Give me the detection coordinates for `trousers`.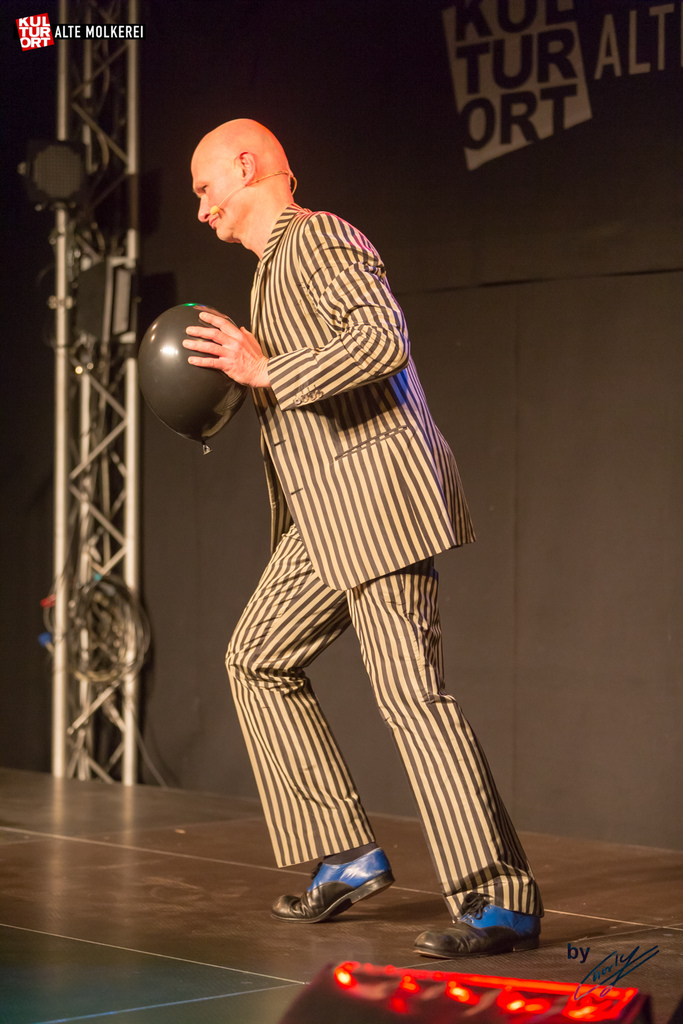
x1=218, y1=519, x2=540, y2=913.
